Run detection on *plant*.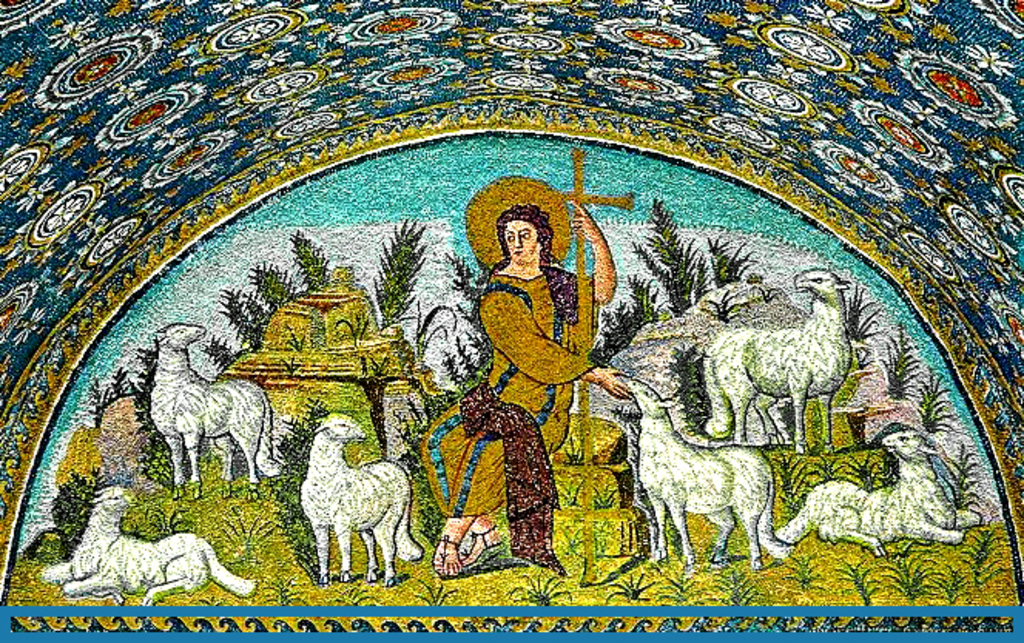
Result: bbox=[938, 441, 981, 517].
